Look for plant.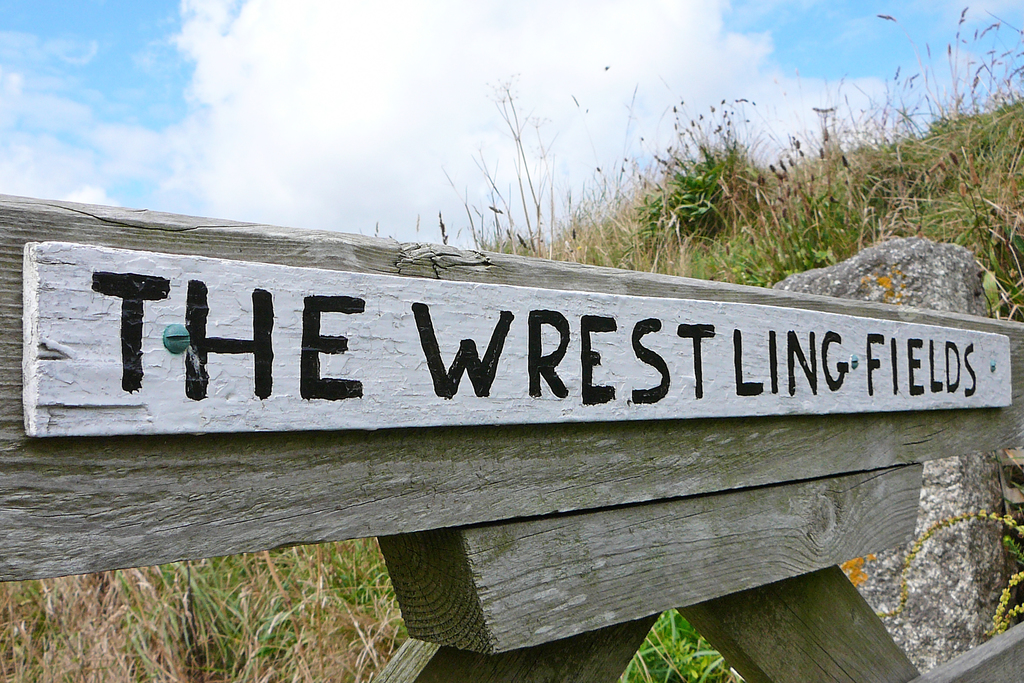
Found: (0,0,1023,682).
